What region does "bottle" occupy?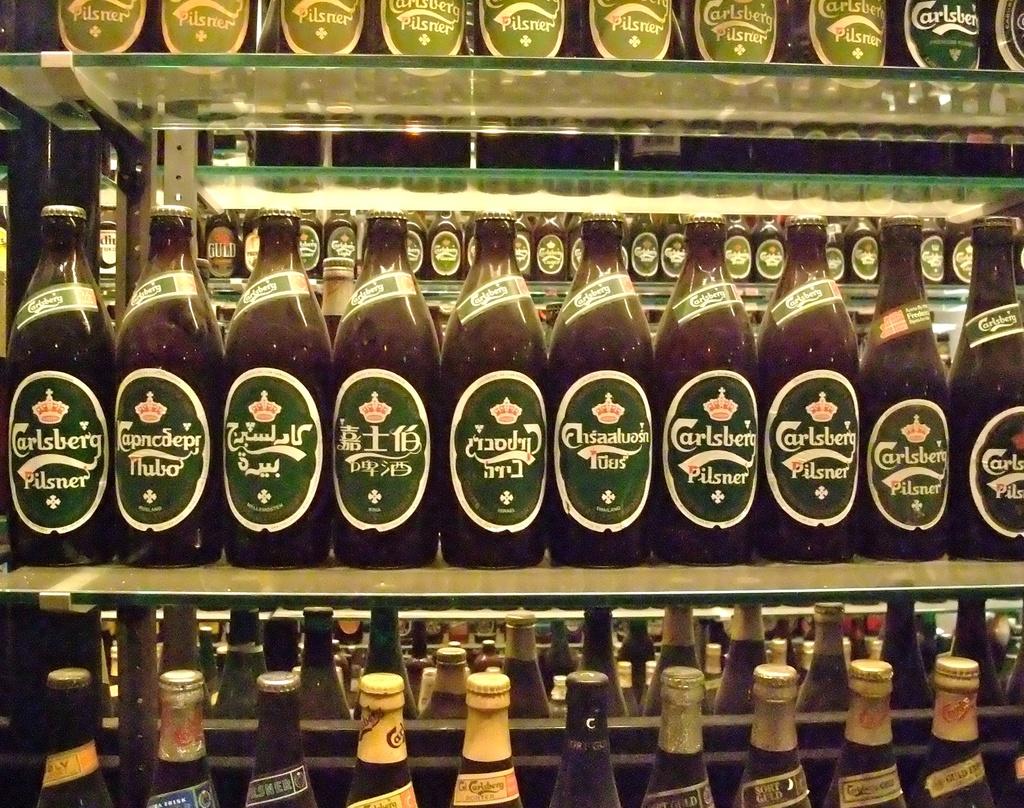
202:209:242:279.
